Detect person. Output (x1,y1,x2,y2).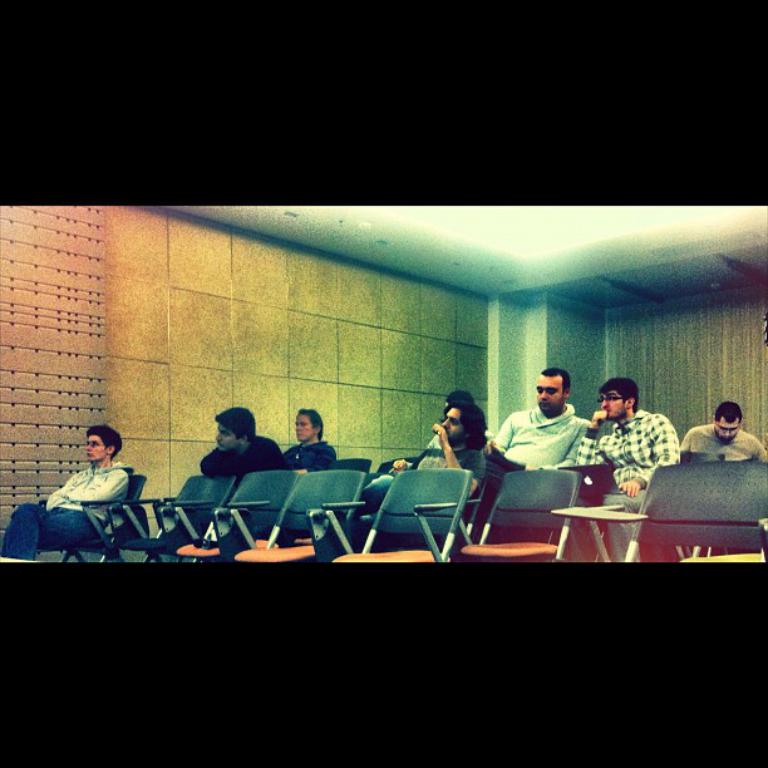
(681,404,767,468).
